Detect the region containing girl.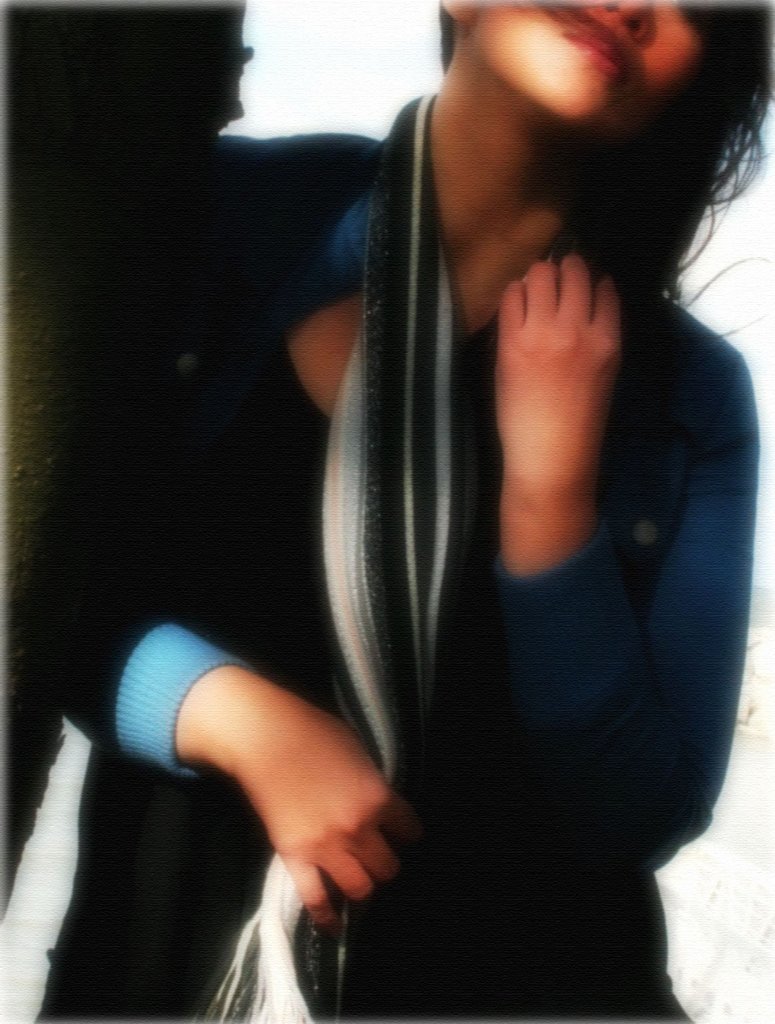
(x1=36, y1=1, x2=774, y2=1023).
